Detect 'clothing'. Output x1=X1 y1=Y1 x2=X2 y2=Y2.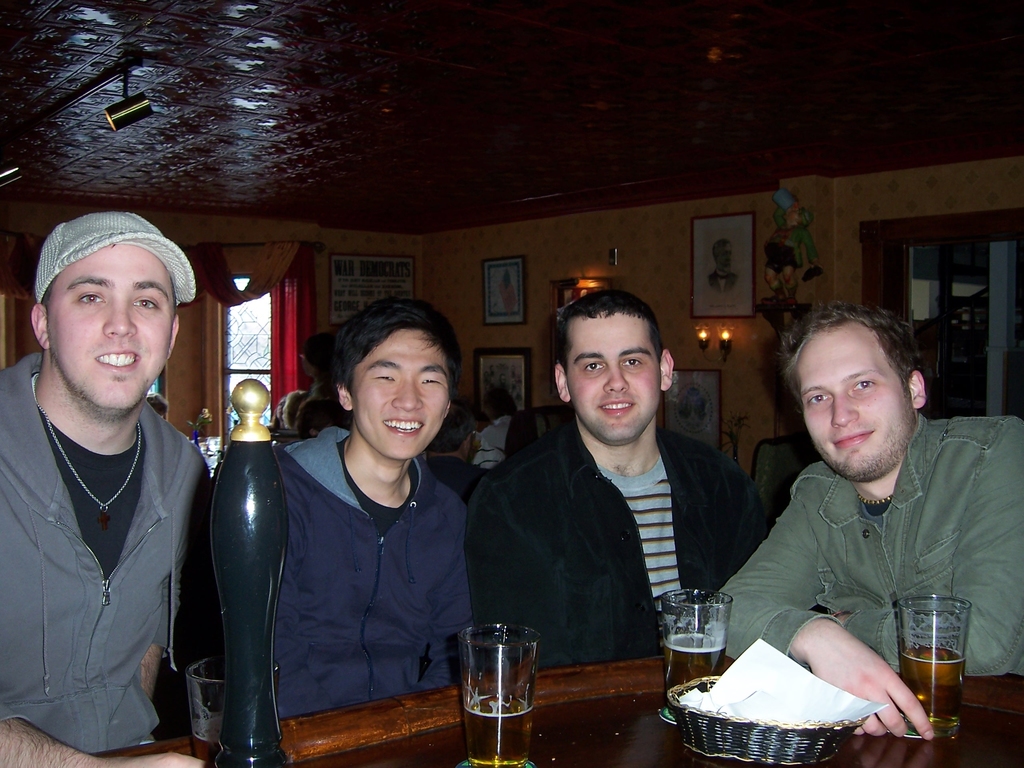
x1=0 y1=351 x2=214 y2=749.
